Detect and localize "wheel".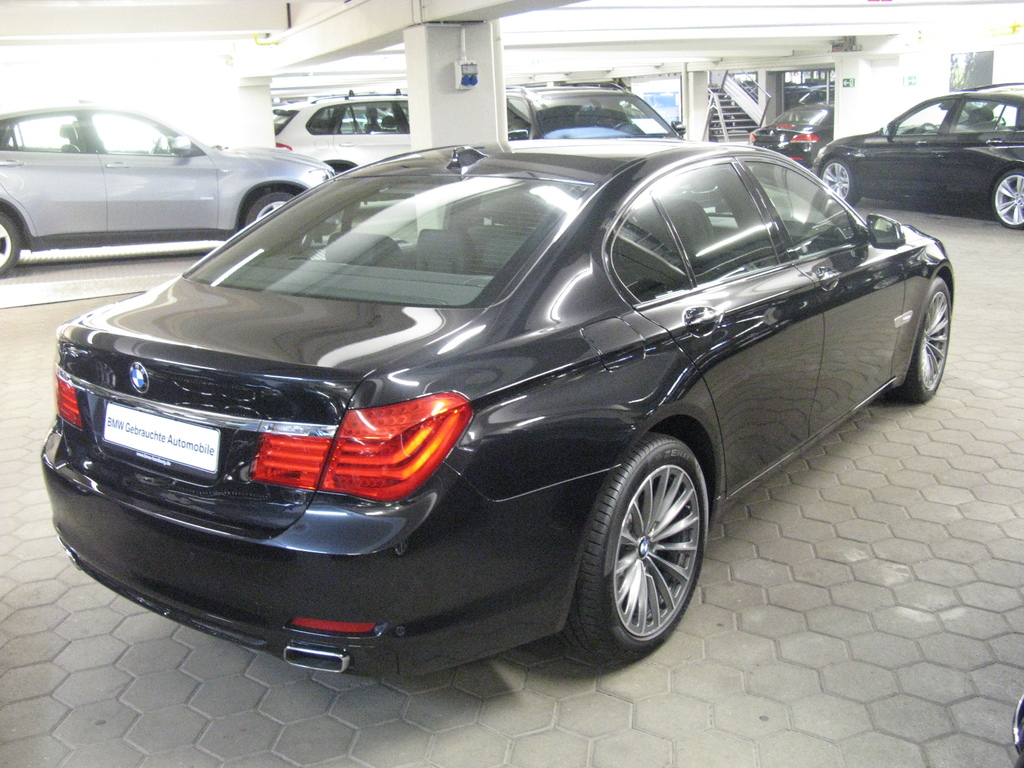
Localized at 241, 191, 299, 237.
